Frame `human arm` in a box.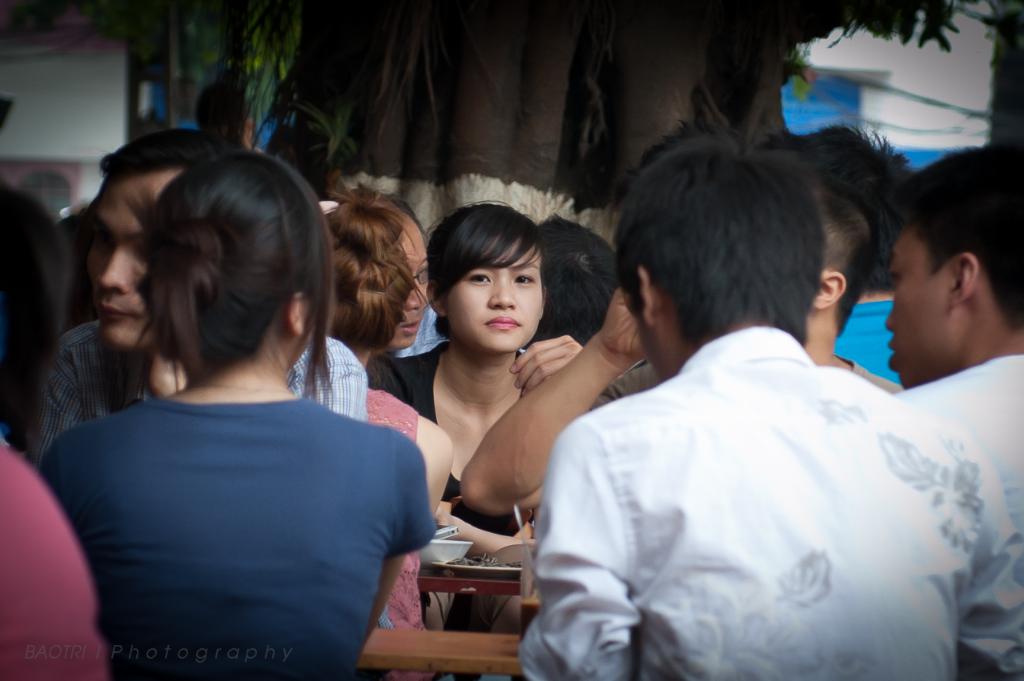
291/322/379/435.
